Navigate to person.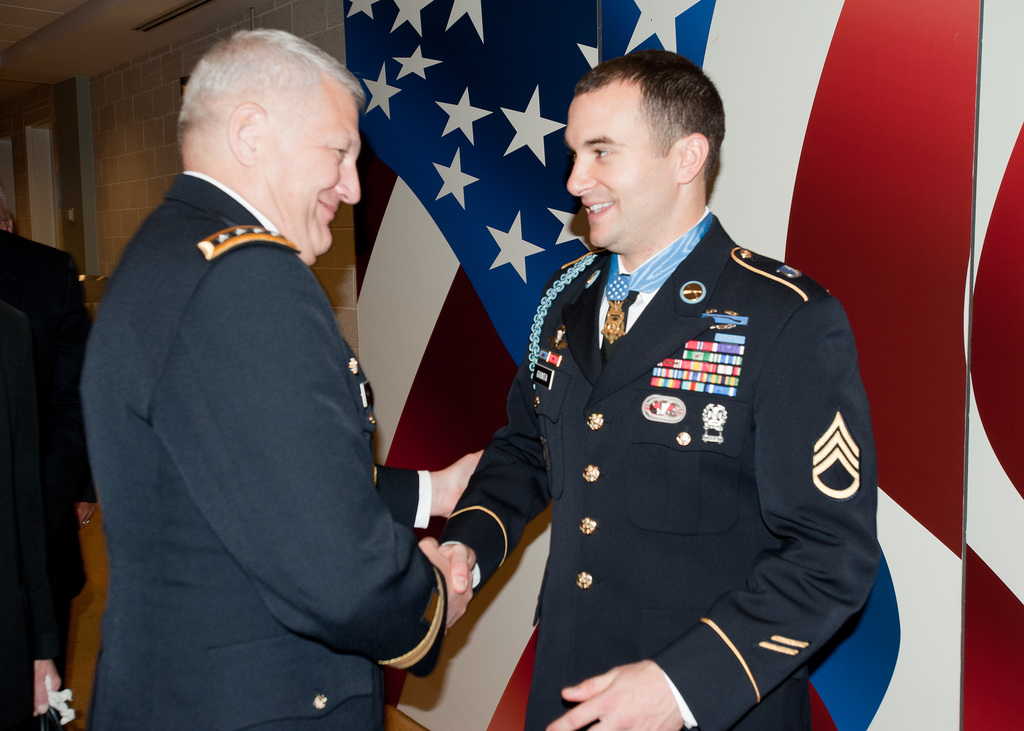
Navigation target: (left=0, top=225, right=88, bottom=730).
